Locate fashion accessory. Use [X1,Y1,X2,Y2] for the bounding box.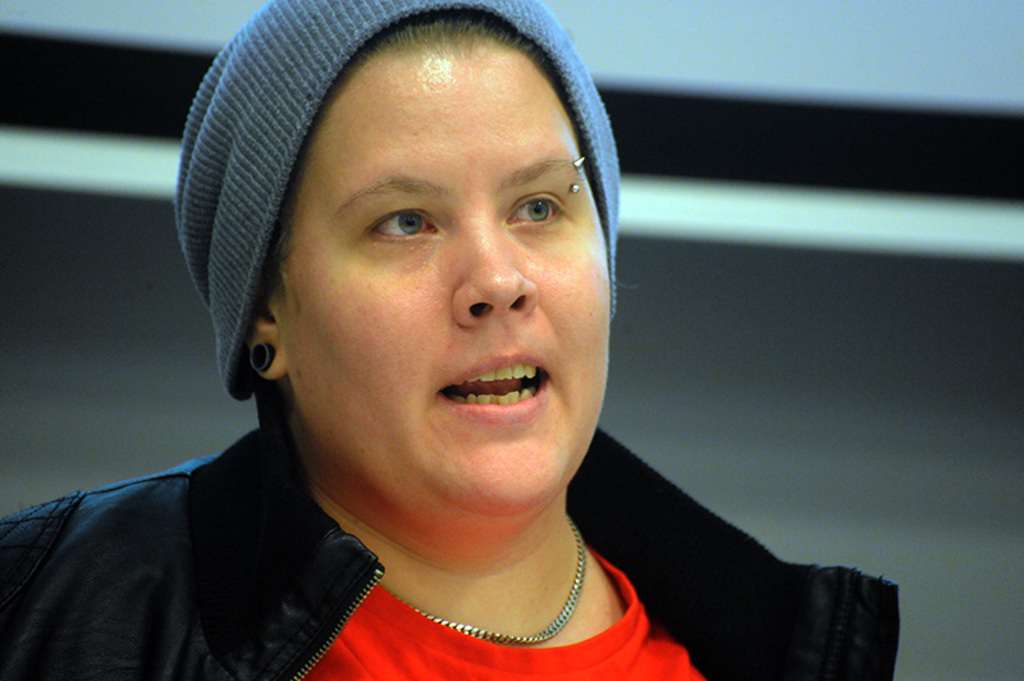
[243,335,275,374].
